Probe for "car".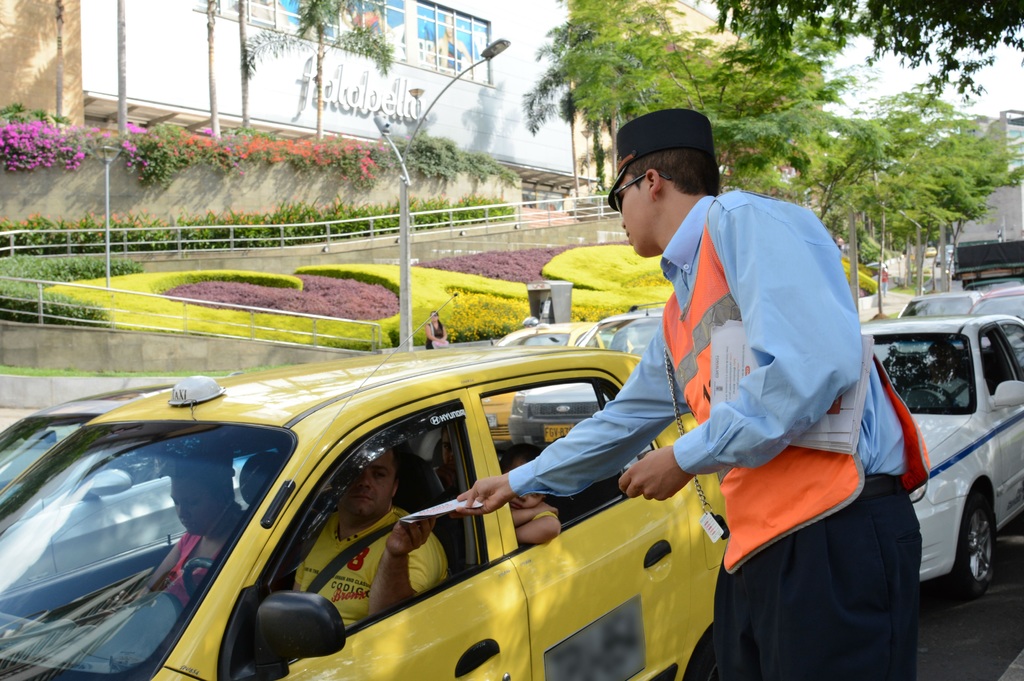
Probe result: <region>897, 292, 980, 322</region>.
